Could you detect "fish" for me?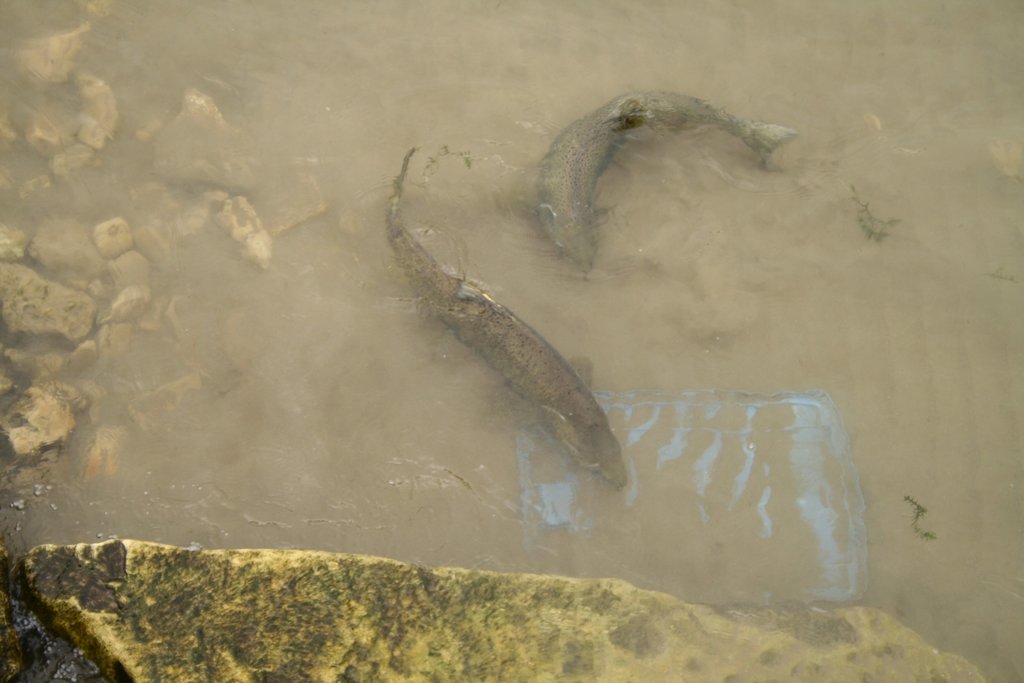
Detection result: 383 198 630 520.
